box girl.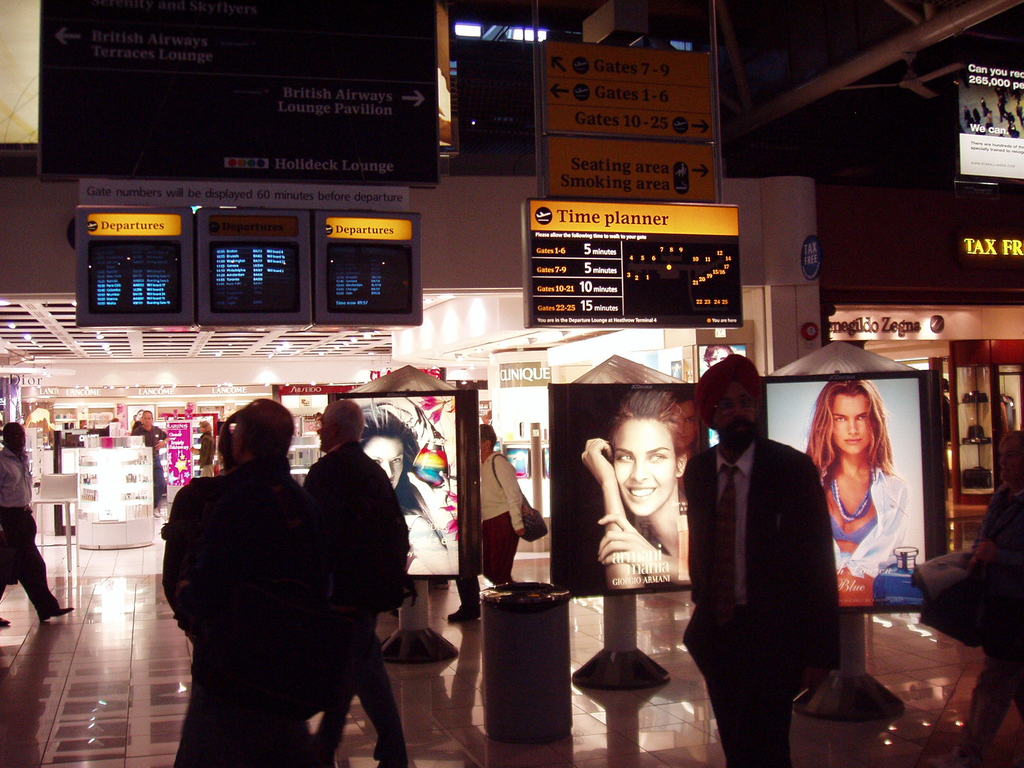
bbox=[796, 375, 910, 601].
